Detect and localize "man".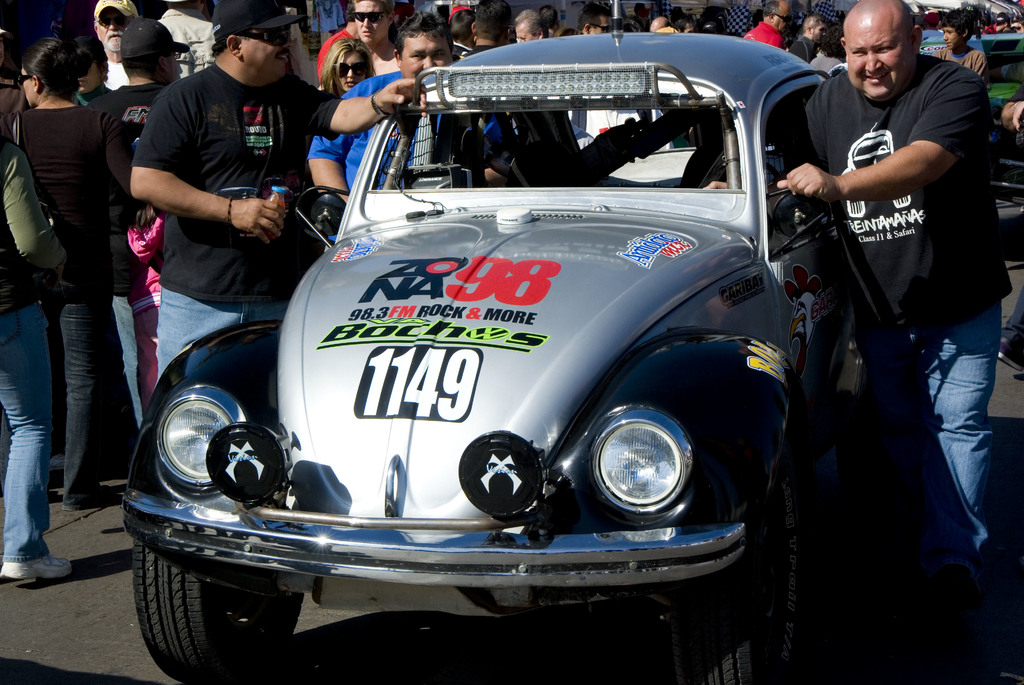
Localized at rect(156, 0, 213, 83).
